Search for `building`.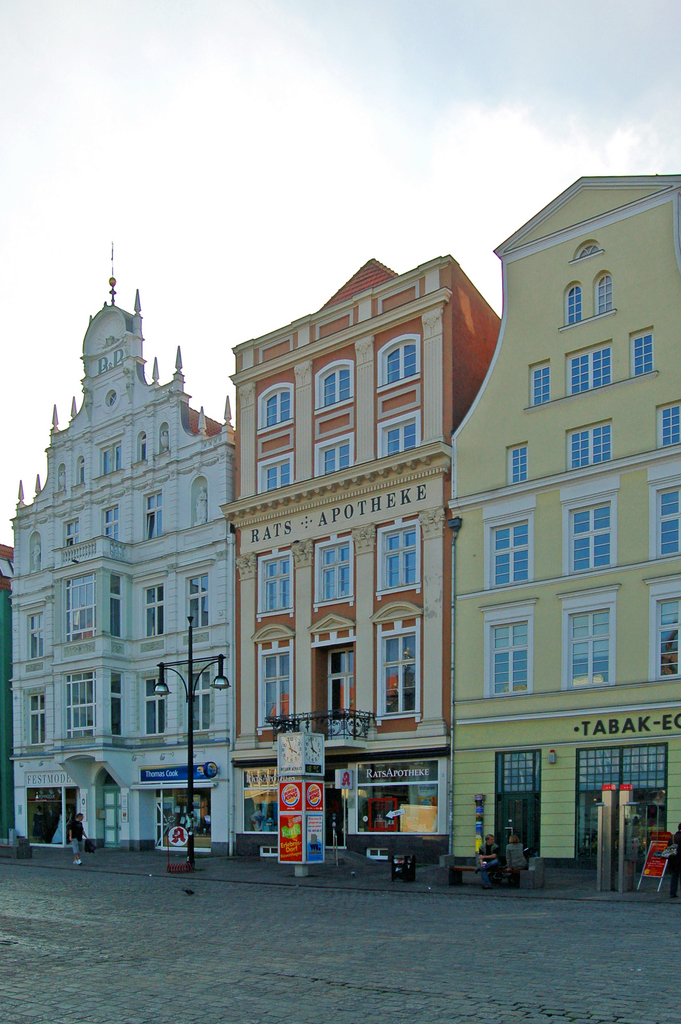
Found at [0, 540, 16, 854].
